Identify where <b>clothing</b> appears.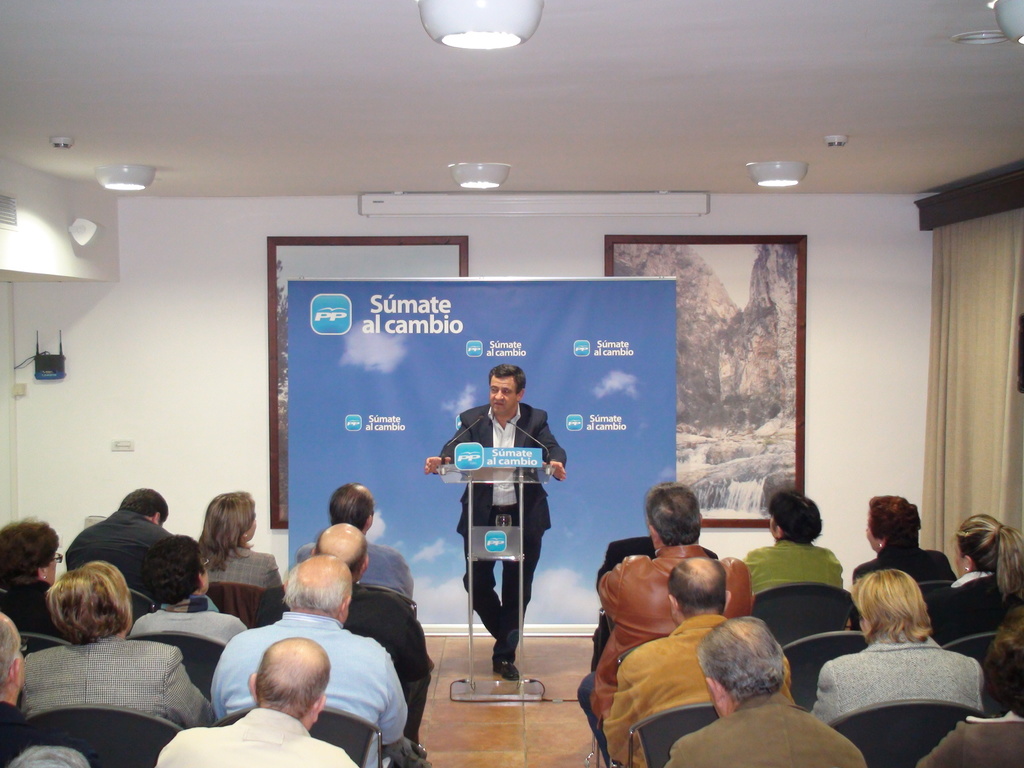
Appears at {"x1": 937, "y1": 573, "x2": 995, "y2": 647}.
